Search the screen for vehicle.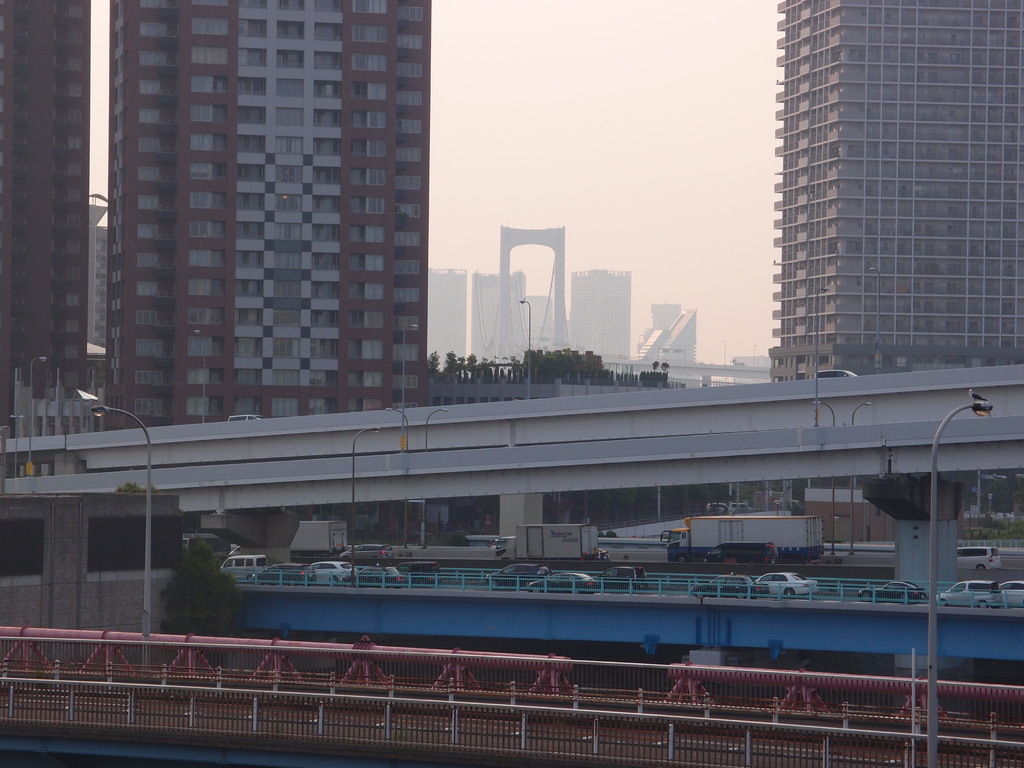
Found at 732, 502, 750, 514.
